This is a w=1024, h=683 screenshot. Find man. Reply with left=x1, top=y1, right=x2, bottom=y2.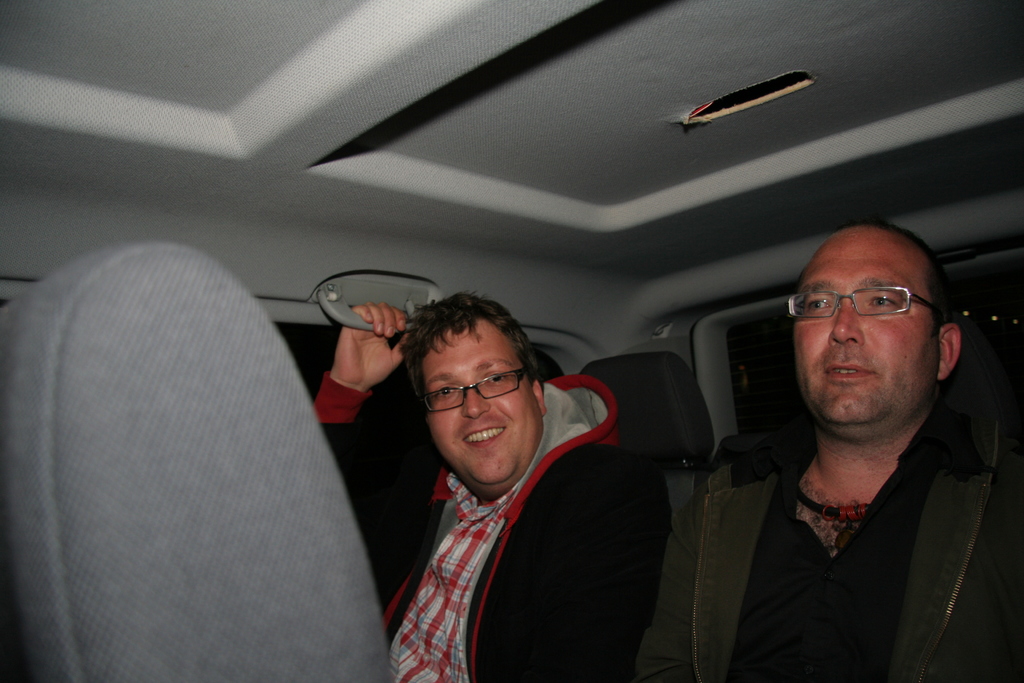
left=642, top=226, right=1023, bottom=682.
